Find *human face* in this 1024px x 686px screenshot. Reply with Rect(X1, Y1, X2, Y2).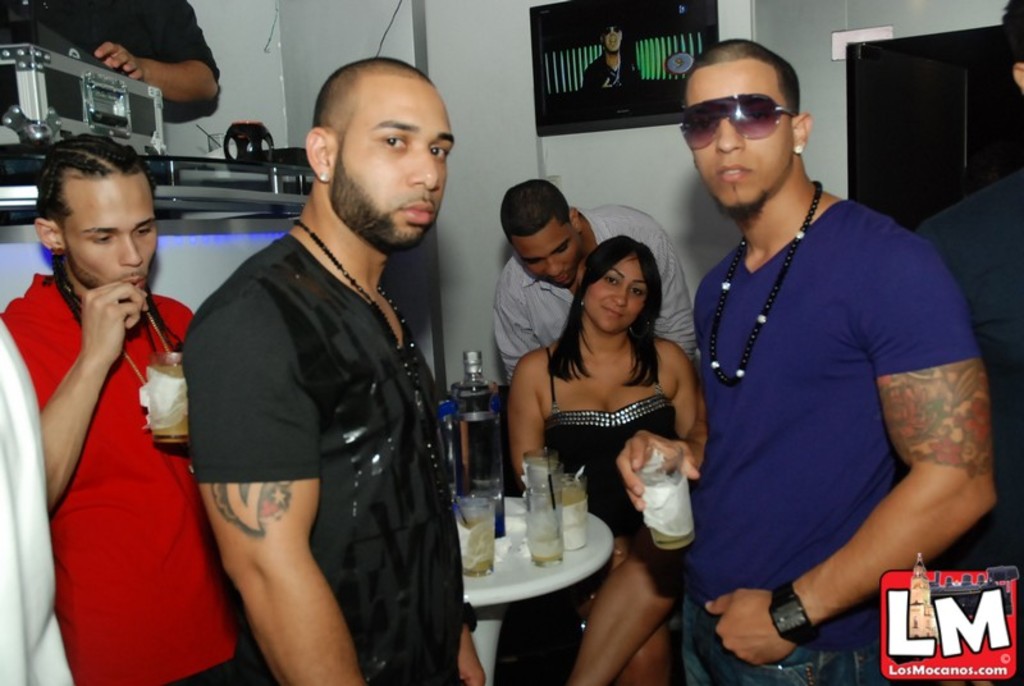
Rect(684, 67, 791, 210).
